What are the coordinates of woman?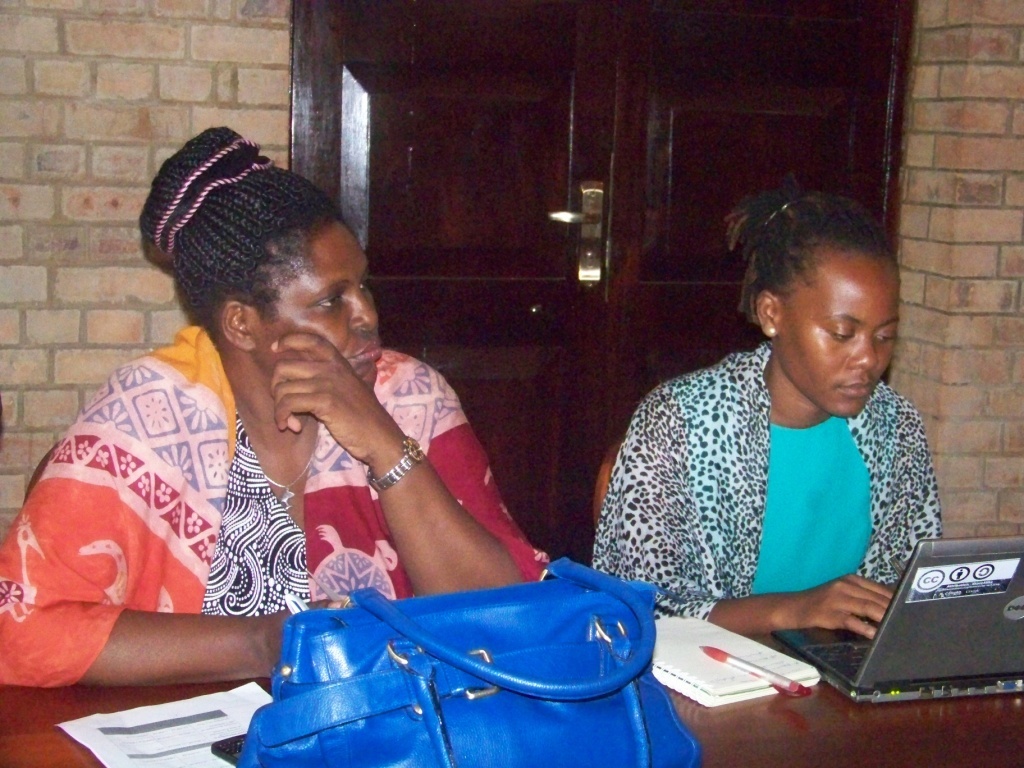
left=0, top=125, right=545, bottom=686.
